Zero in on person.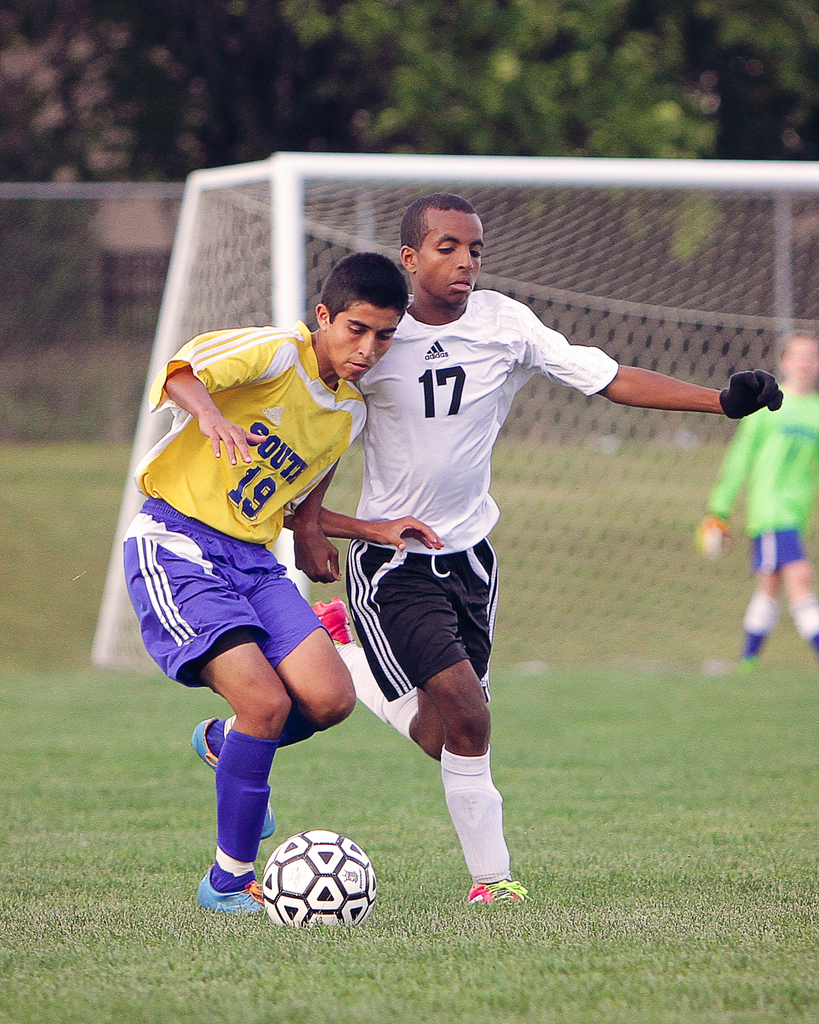
Zeroed in: {"left": 306, "top": 189, "right": 774, "bottom": 901}.
